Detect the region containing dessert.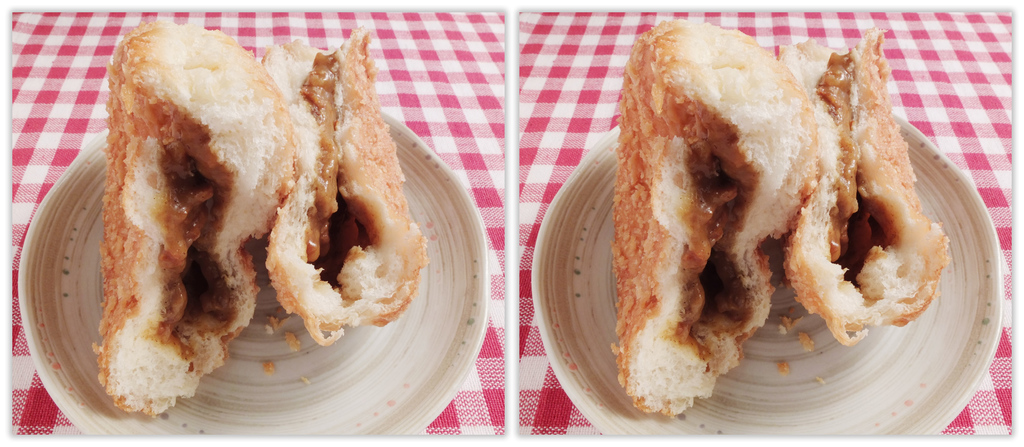
select_region(84, 3, 314, 423).
